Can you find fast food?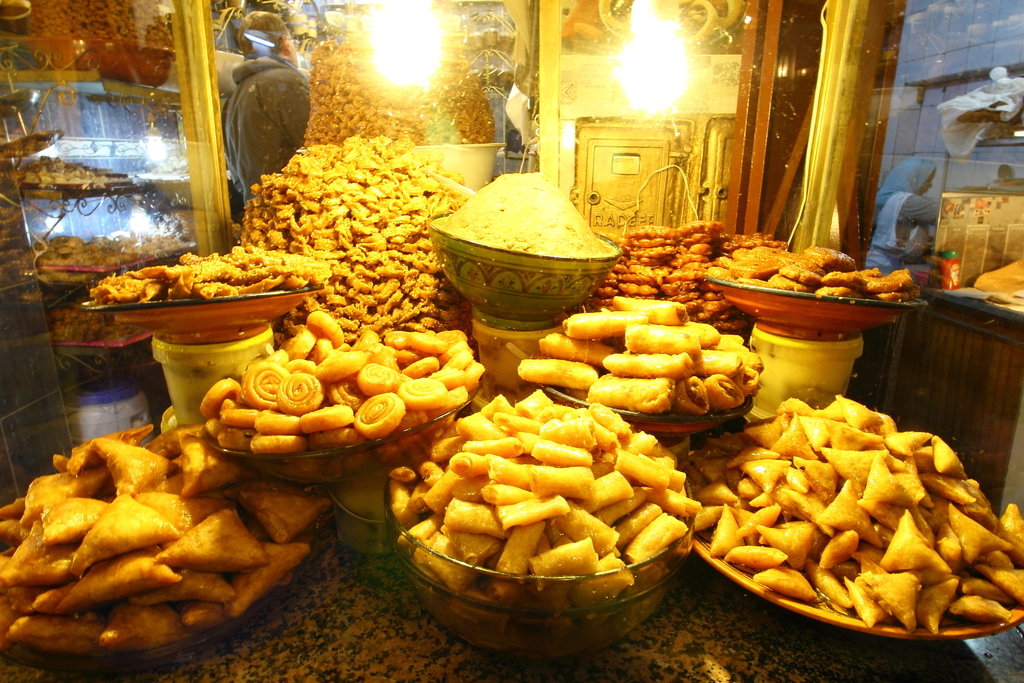
Yes, bounding box: bbox(628, 430, 659, 459).
